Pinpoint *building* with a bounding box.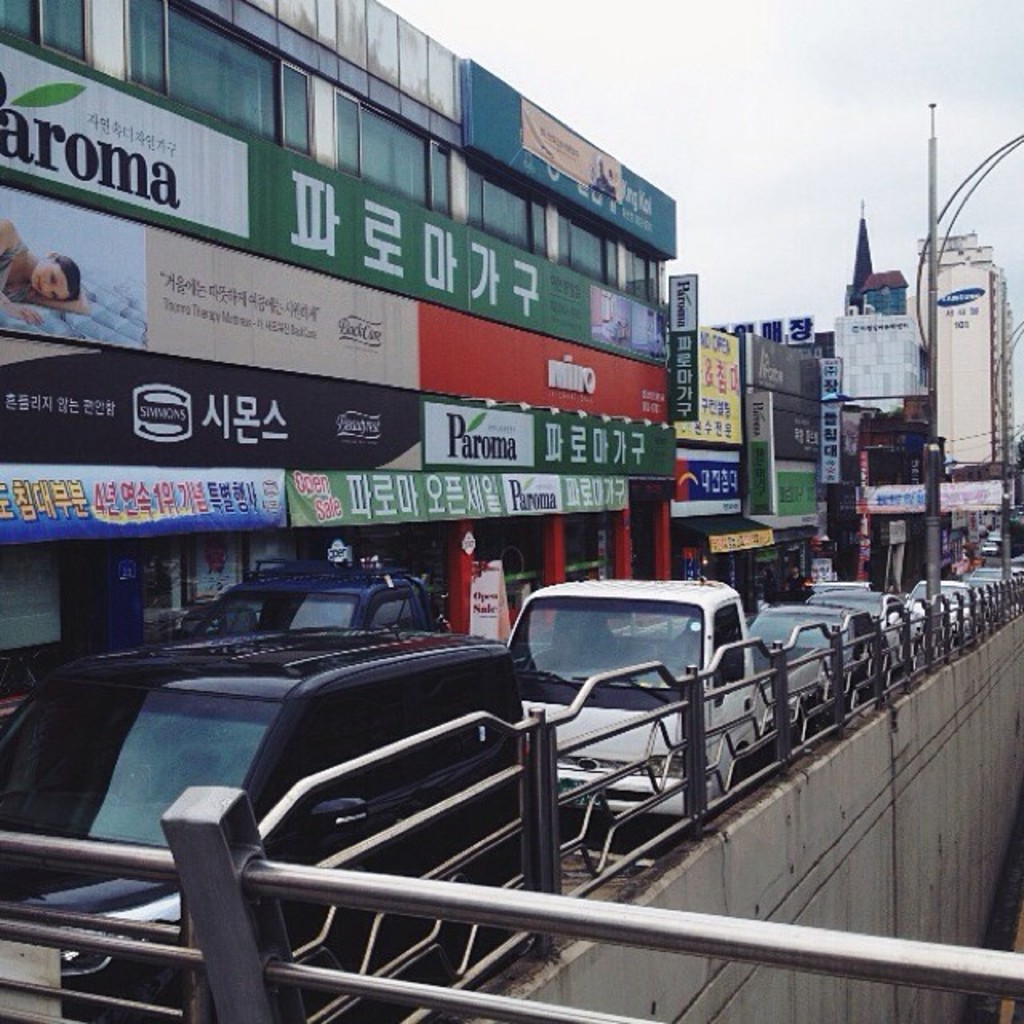
x1=0, y1=0, x2=678, y2=726.
